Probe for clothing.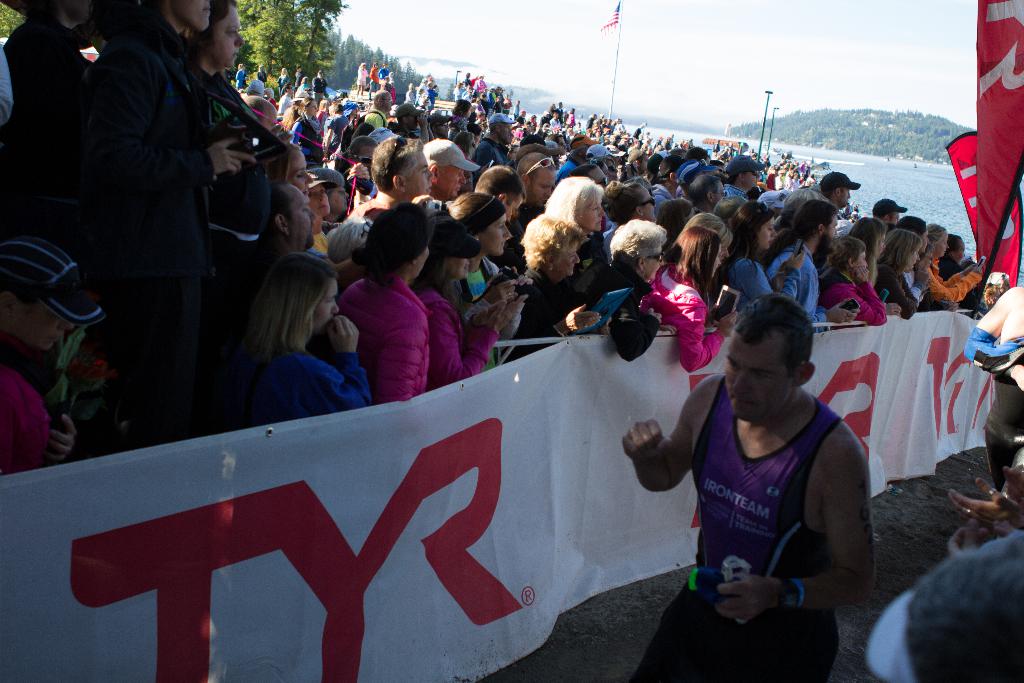
Probe result: 663,359,882,652.
